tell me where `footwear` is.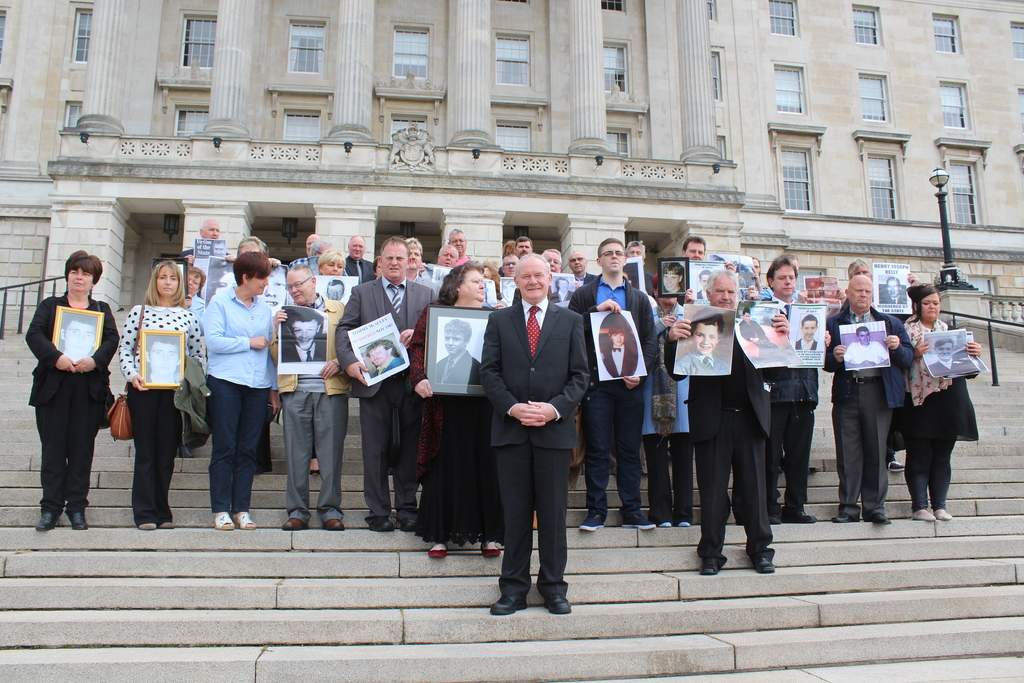
`footwear` is at box(680, 520, 689, 527).
